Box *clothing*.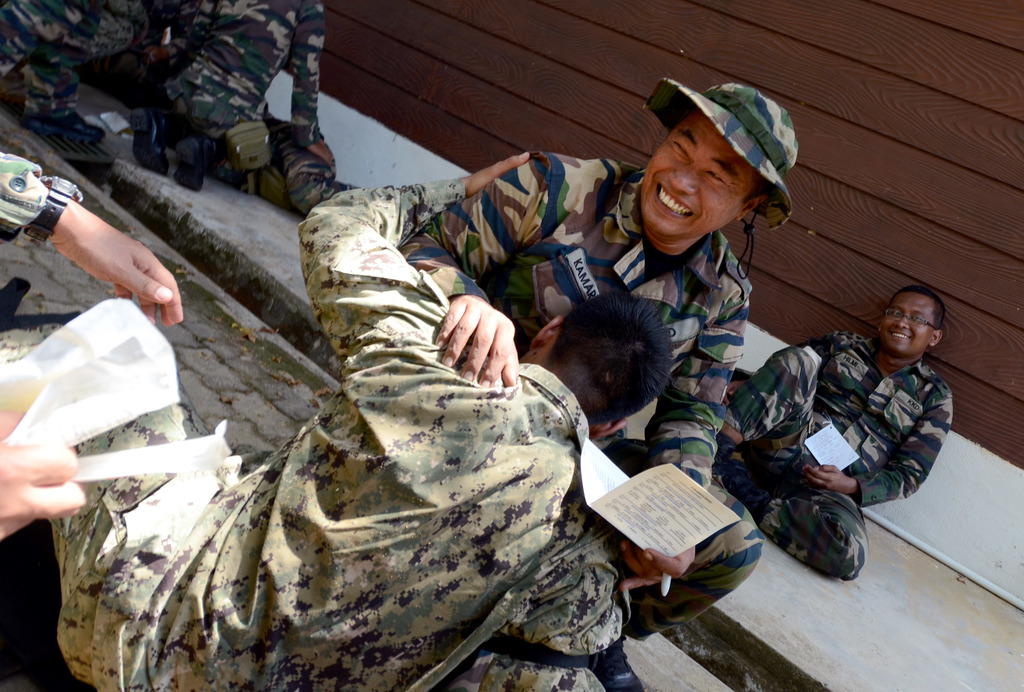
{"x1": 49, "y1": 176, "x2": 630, "y2": 691}.
